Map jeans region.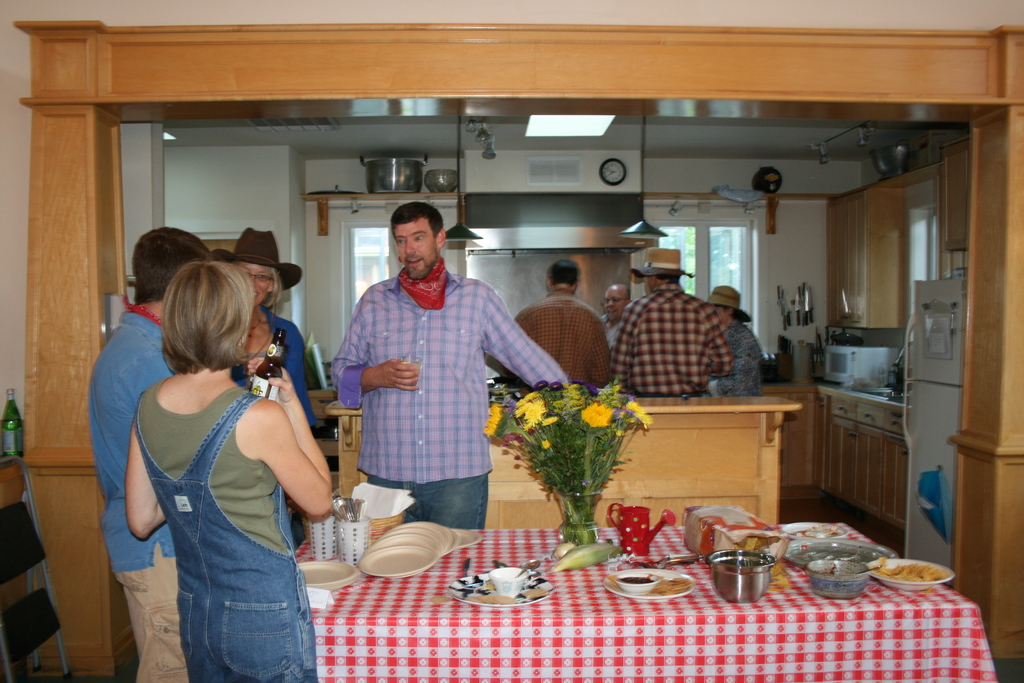
Mapped to bbox=[114, 549, 190, 678].
